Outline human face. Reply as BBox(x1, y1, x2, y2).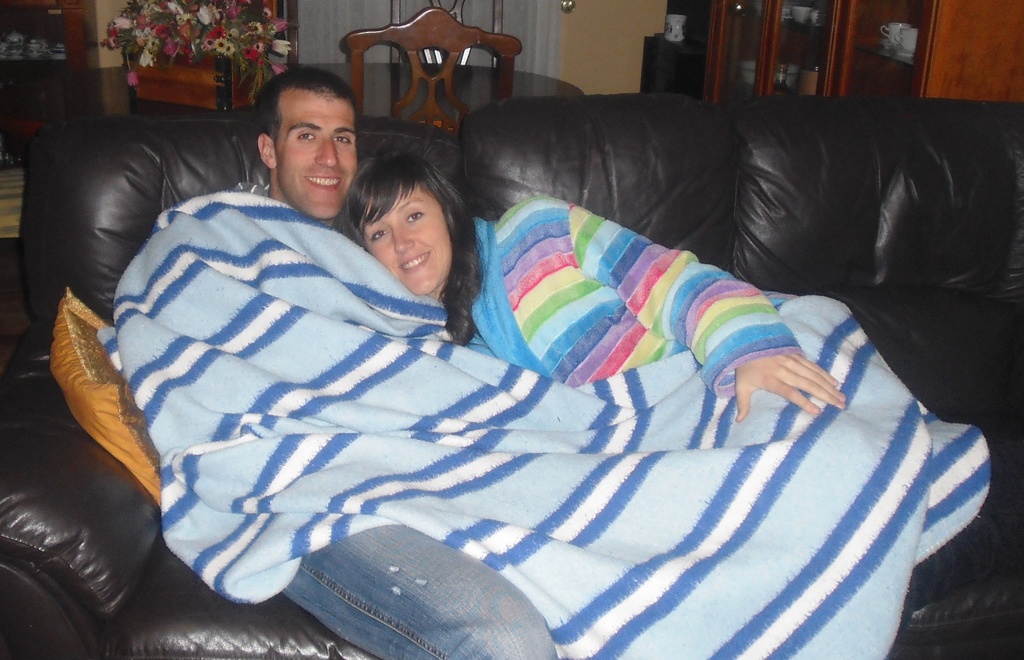
BBox(274, 88, 355, 218).
